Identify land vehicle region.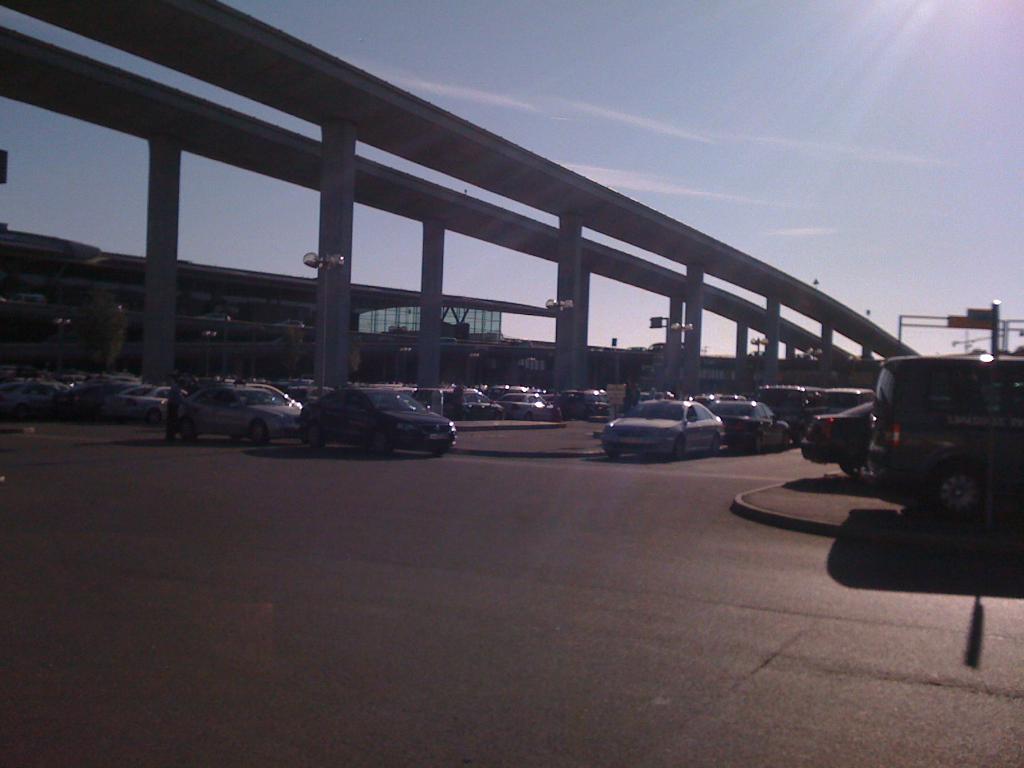
Region: l=813, t=386, r=876, b=417.
